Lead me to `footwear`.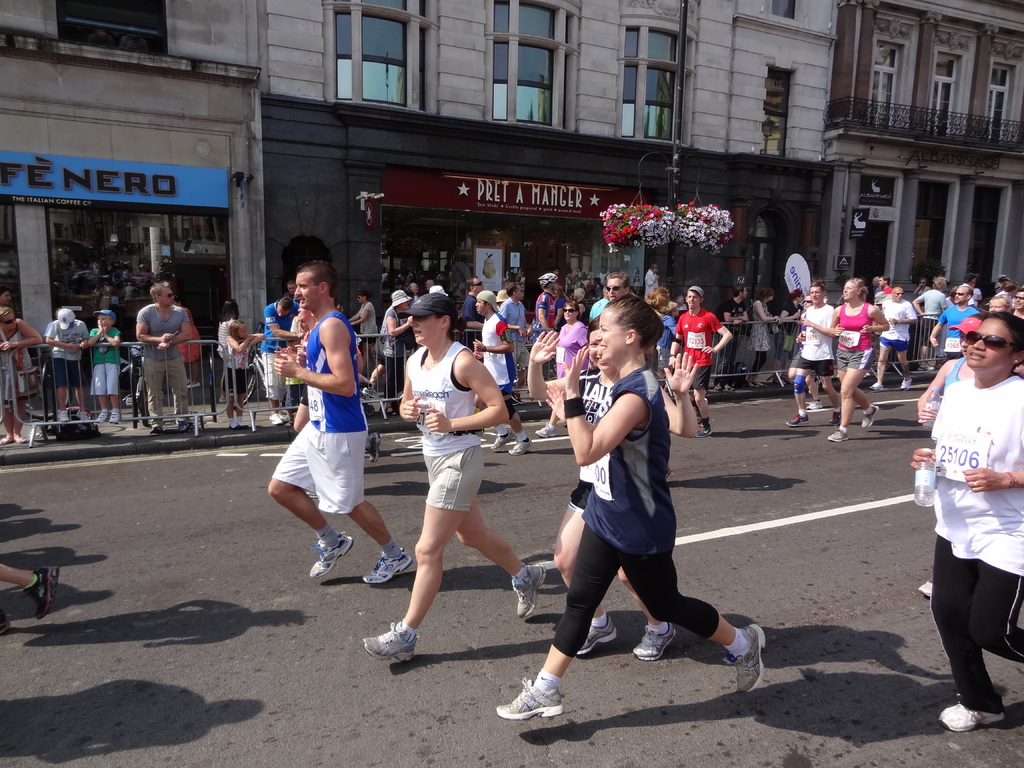
Lead to bbox=[693, 400, 709, 422].
